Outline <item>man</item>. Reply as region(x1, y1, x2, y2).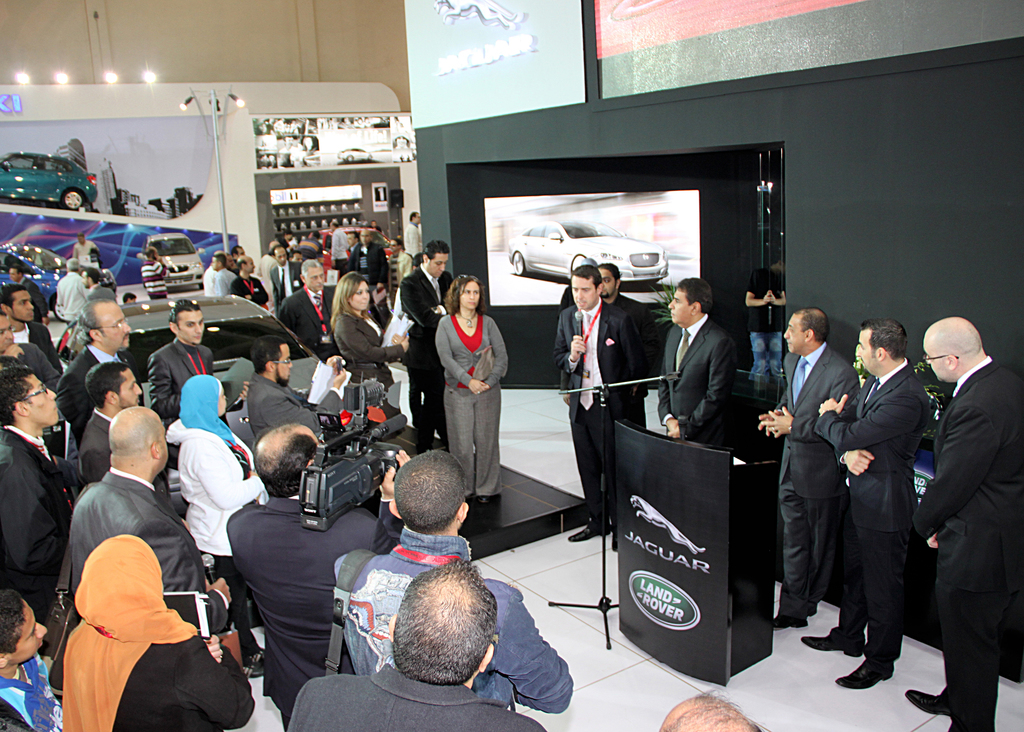
region(911, 312, 1023, 731).
